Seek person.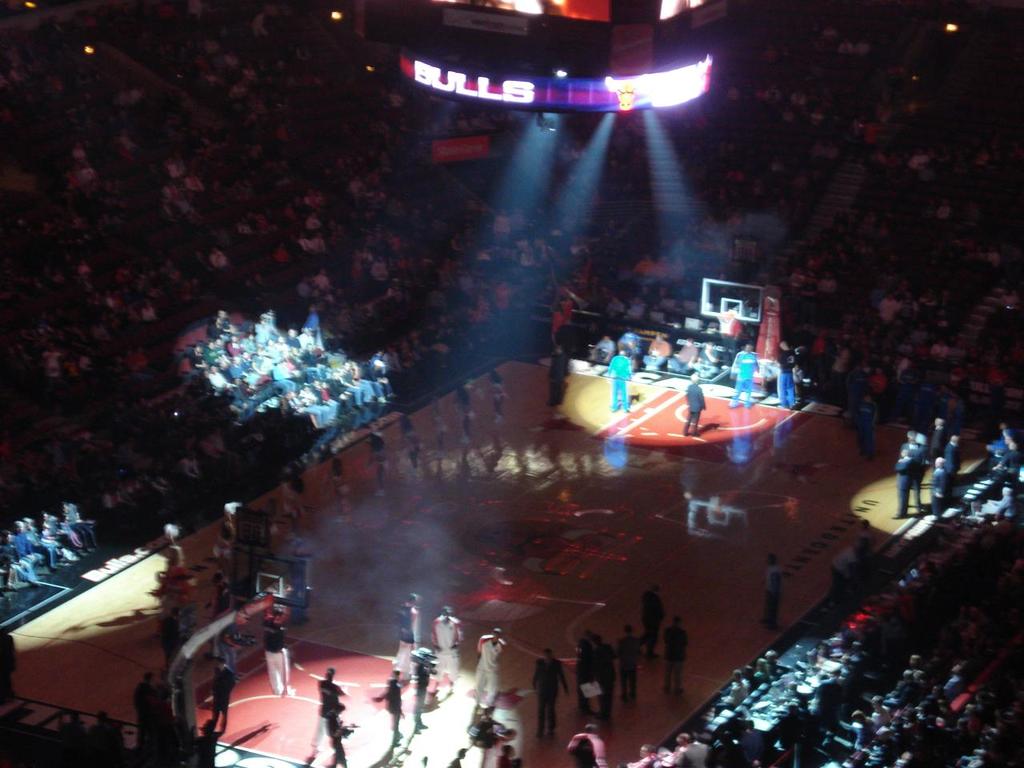
142/668/162/758.
